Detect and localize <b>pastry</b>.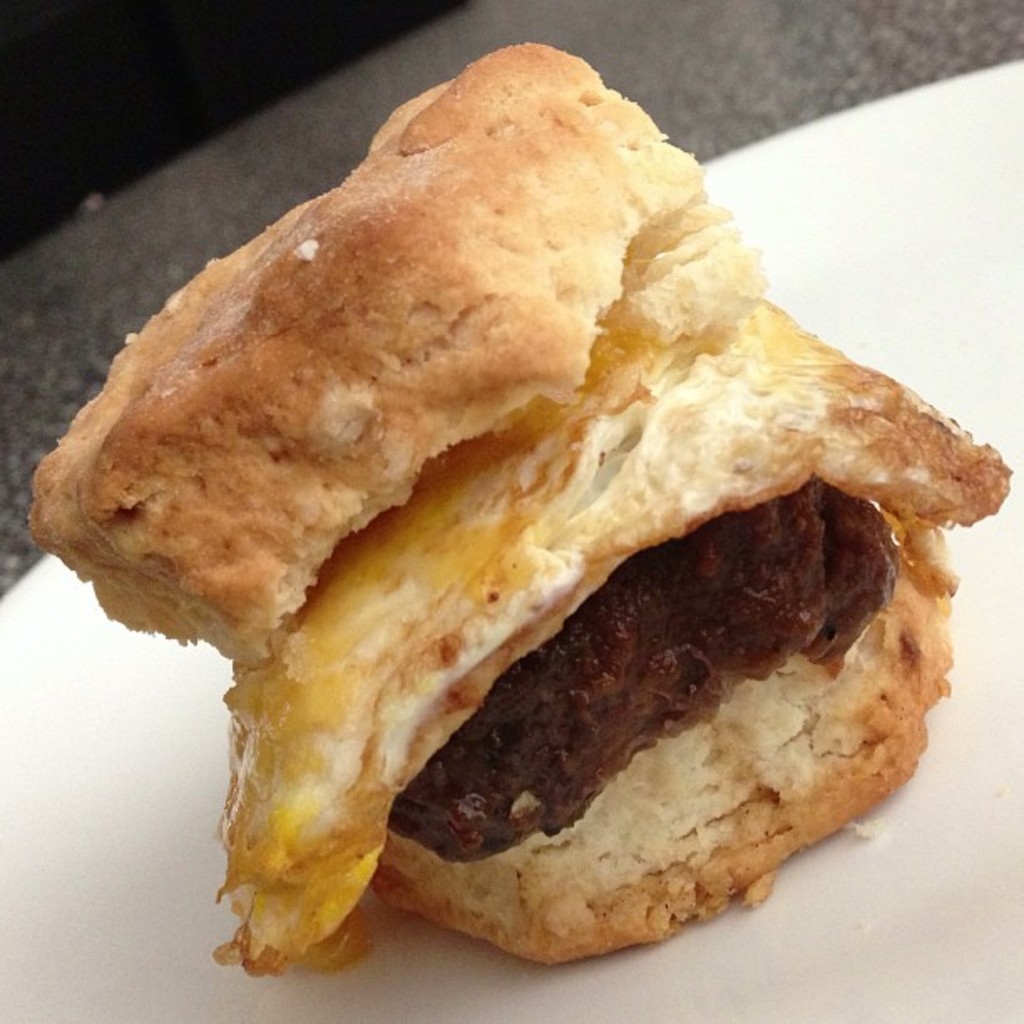
Localized at region(59, 52, 980, 955).
